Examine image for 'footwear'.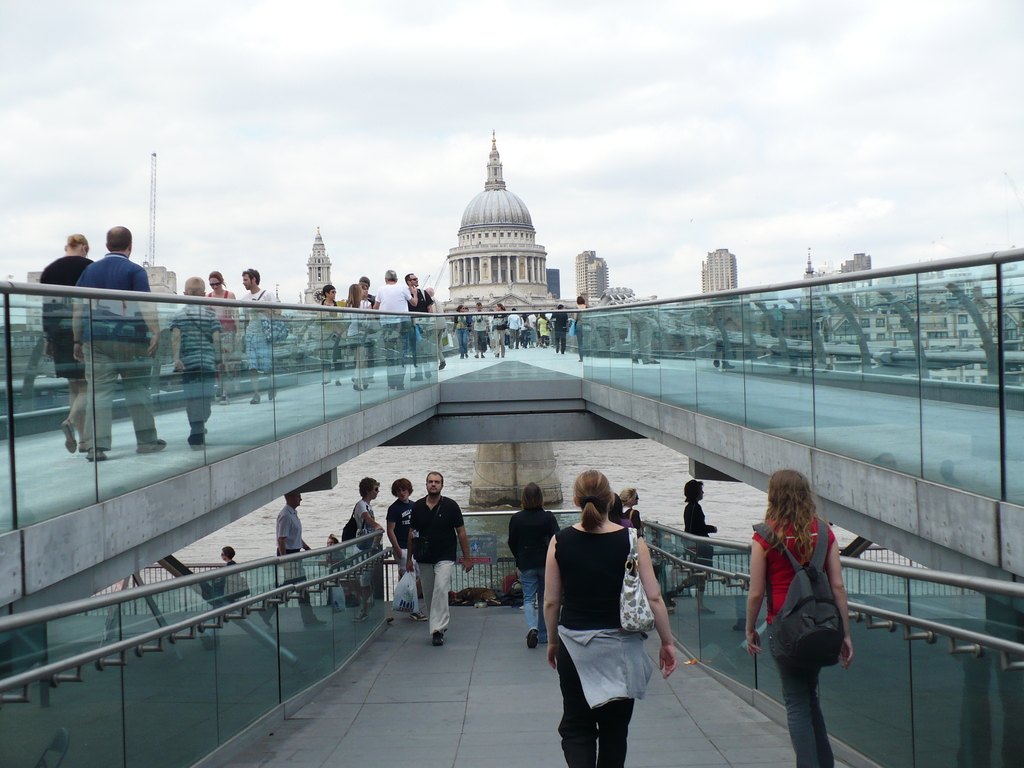
Examination result: [left=188, top=422, right=207, bottom=444].
